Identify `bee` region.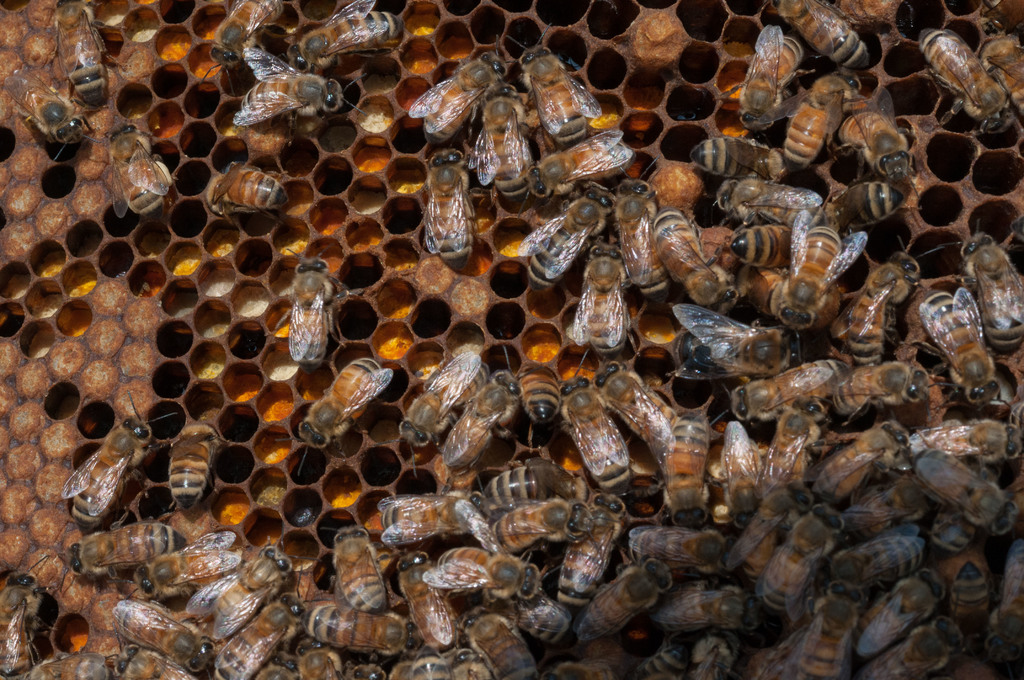
Region: <region>525, 122, 641, 201</region>.
